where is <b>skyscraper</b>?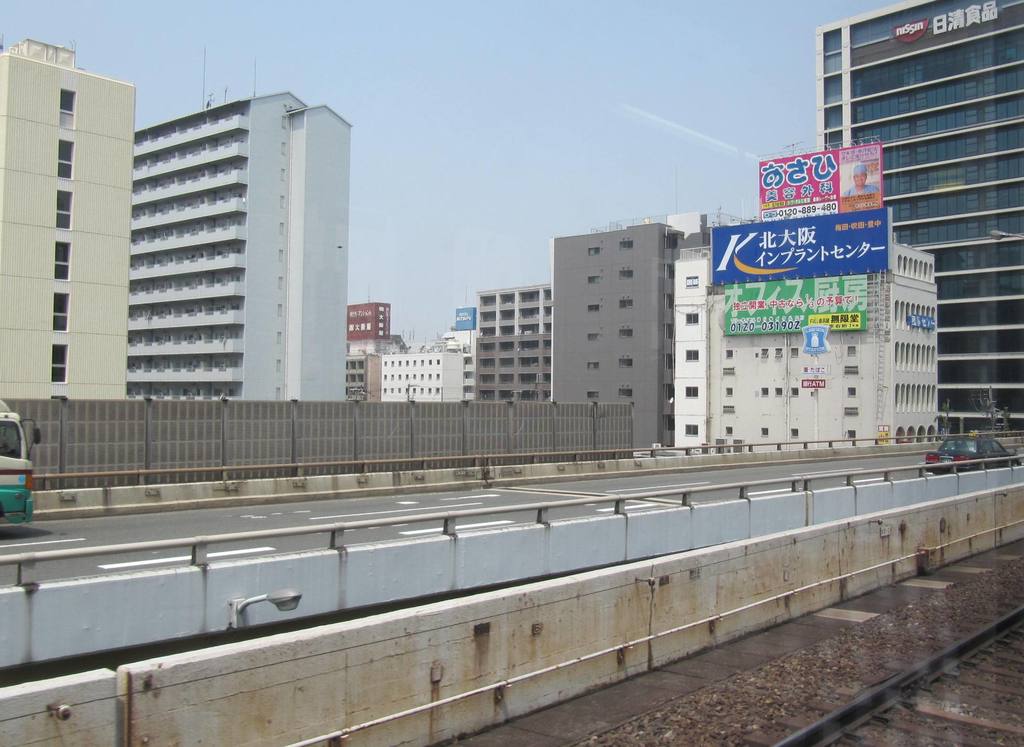
bbox=[364, 342, 453, 405].
